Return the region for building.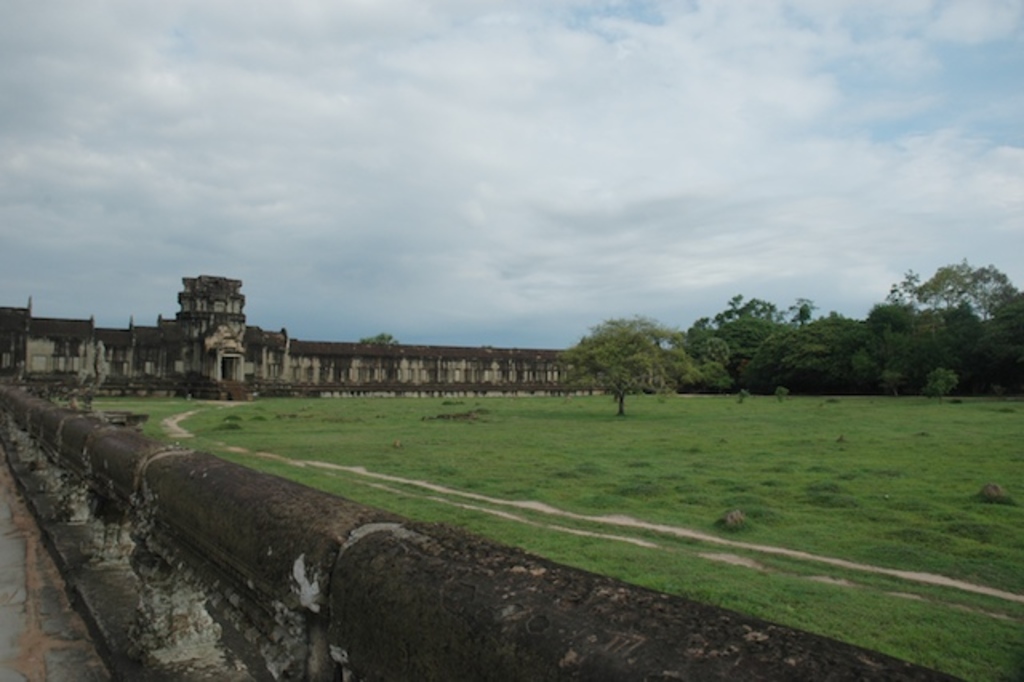
l=0, t=275, r=586, b=394.
